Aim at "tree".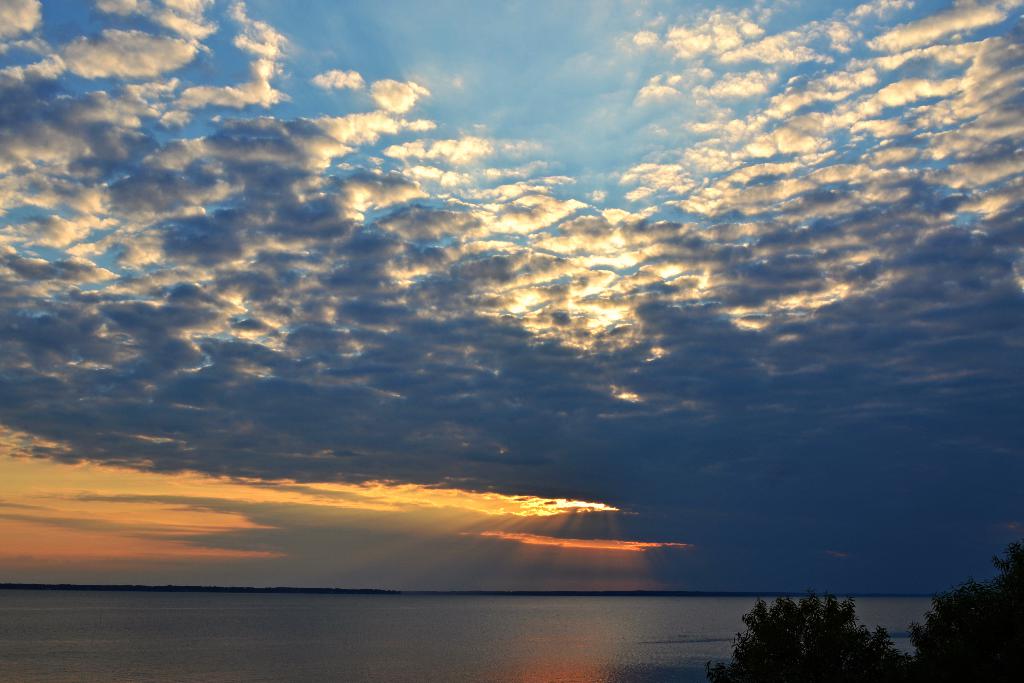
Aimed at bbox(721, 600, 917, 682).
